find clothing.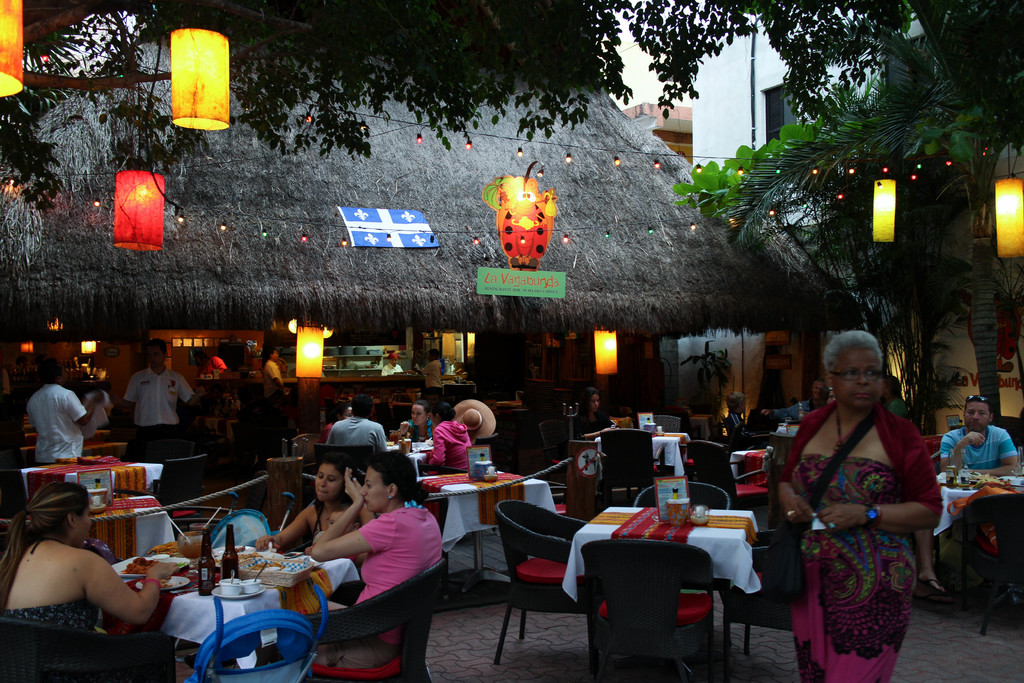
pyautogui.locateOnScreen(421, 416, 472, 470).
